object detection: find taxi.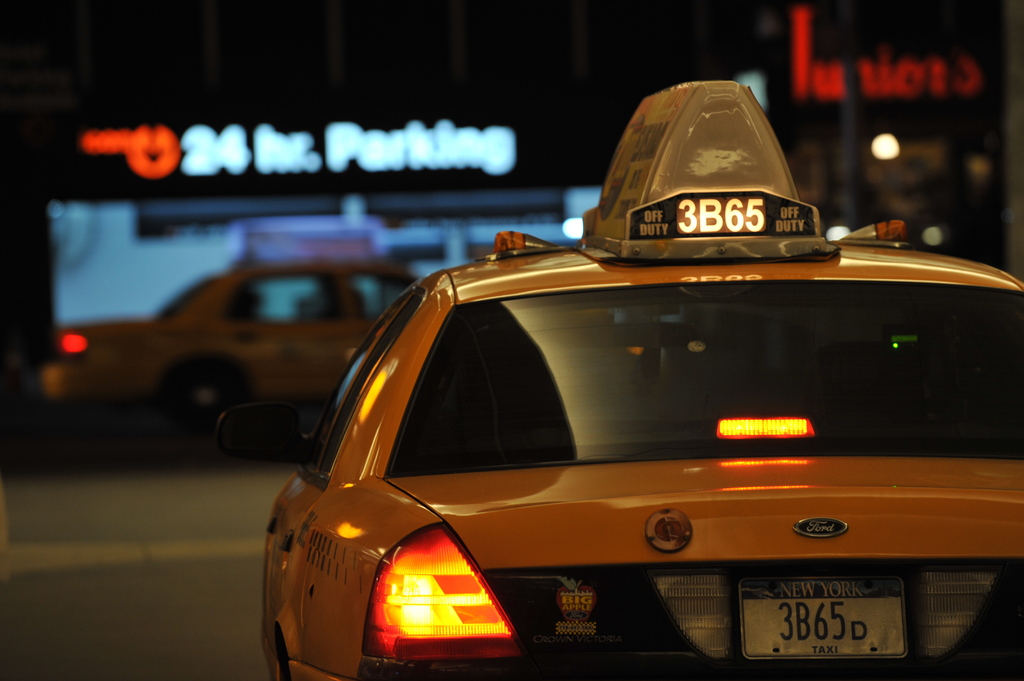
bbox(255, 111, 1002, 675).
